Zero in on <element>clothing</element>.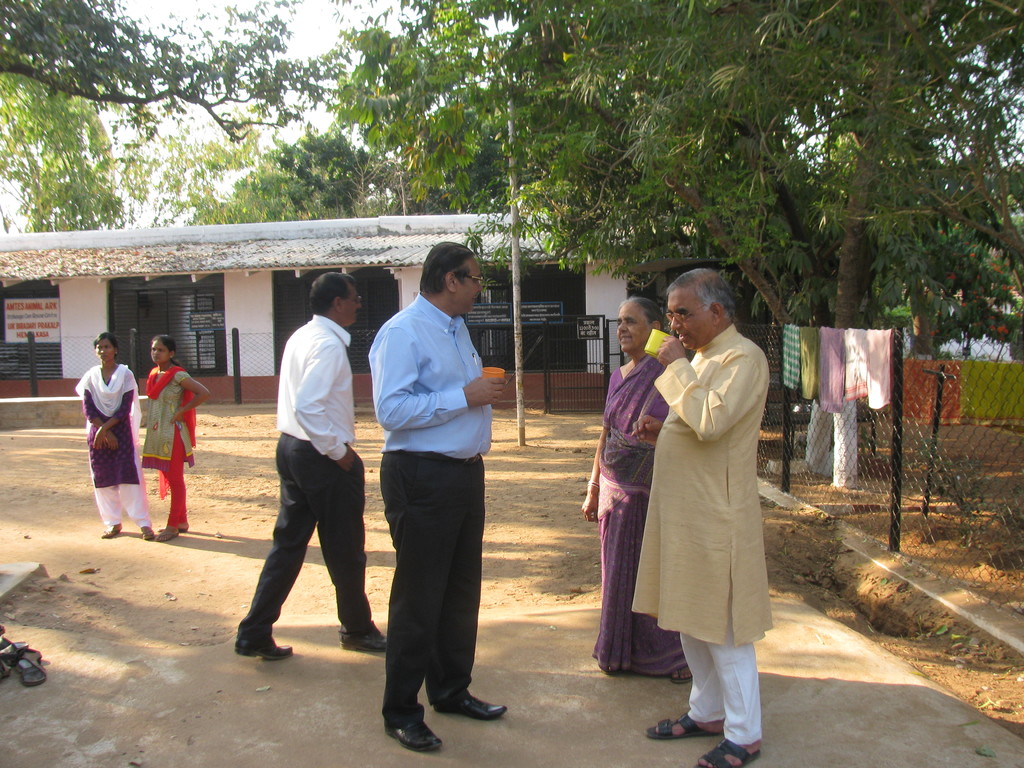
Zeroed in: <box>371,289,486,722</box>.
